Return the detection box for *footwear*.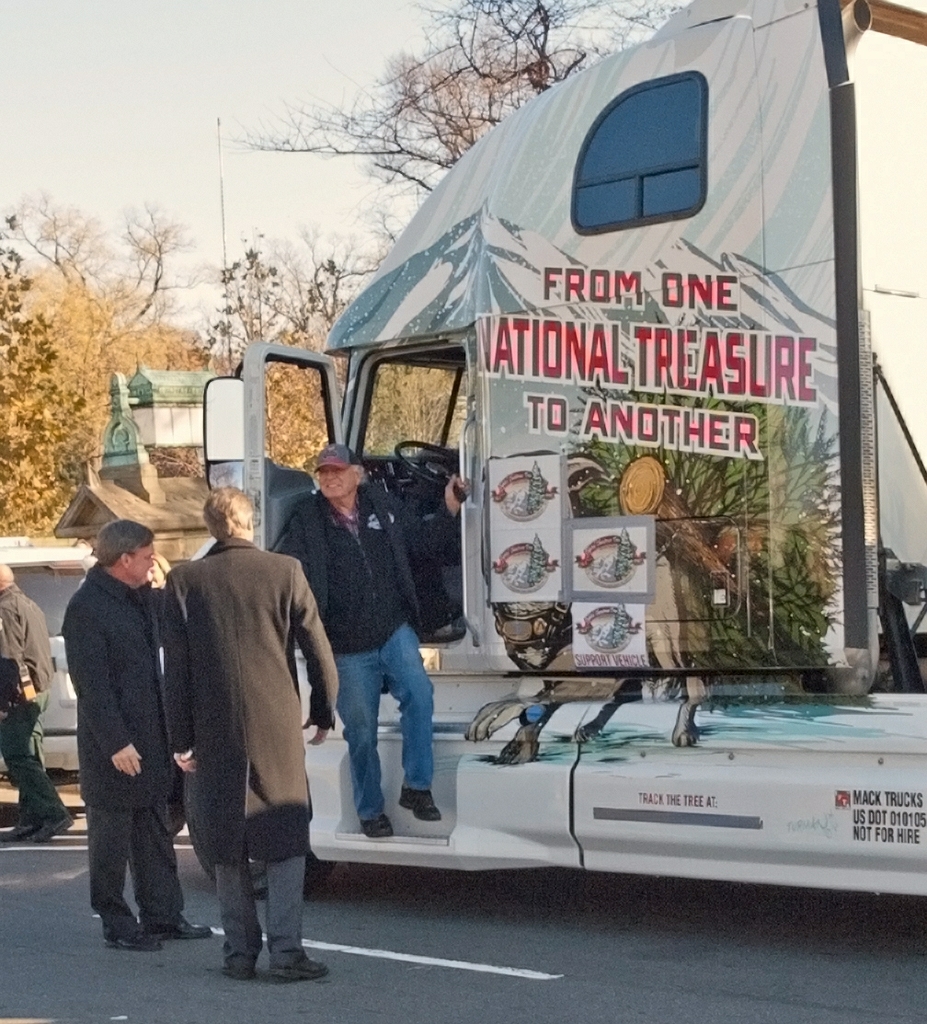
box=[269, 960, 330, 987].
